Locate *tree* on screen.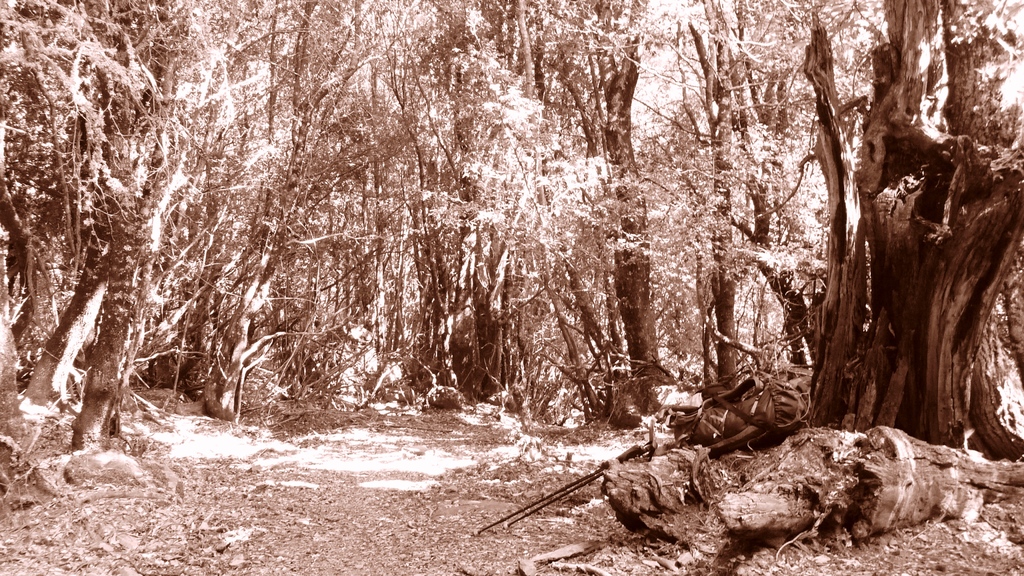
On screen at 736/0/1021/459.
